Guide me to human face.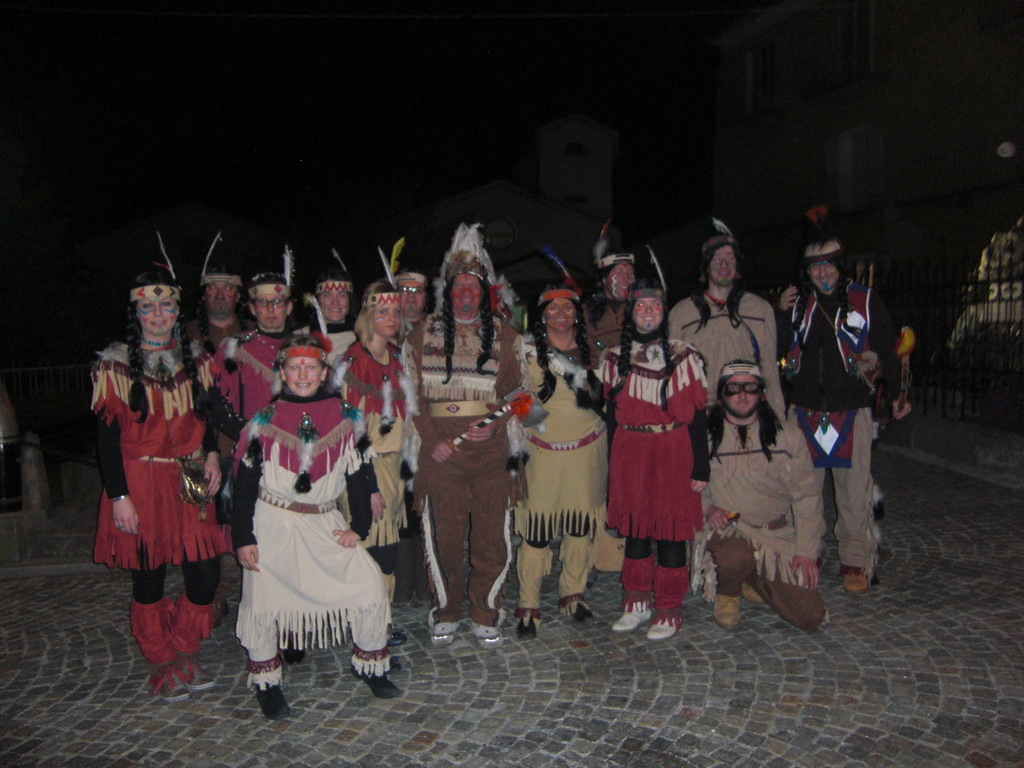
Guidance: select_region(368, 303, 404, 339).
